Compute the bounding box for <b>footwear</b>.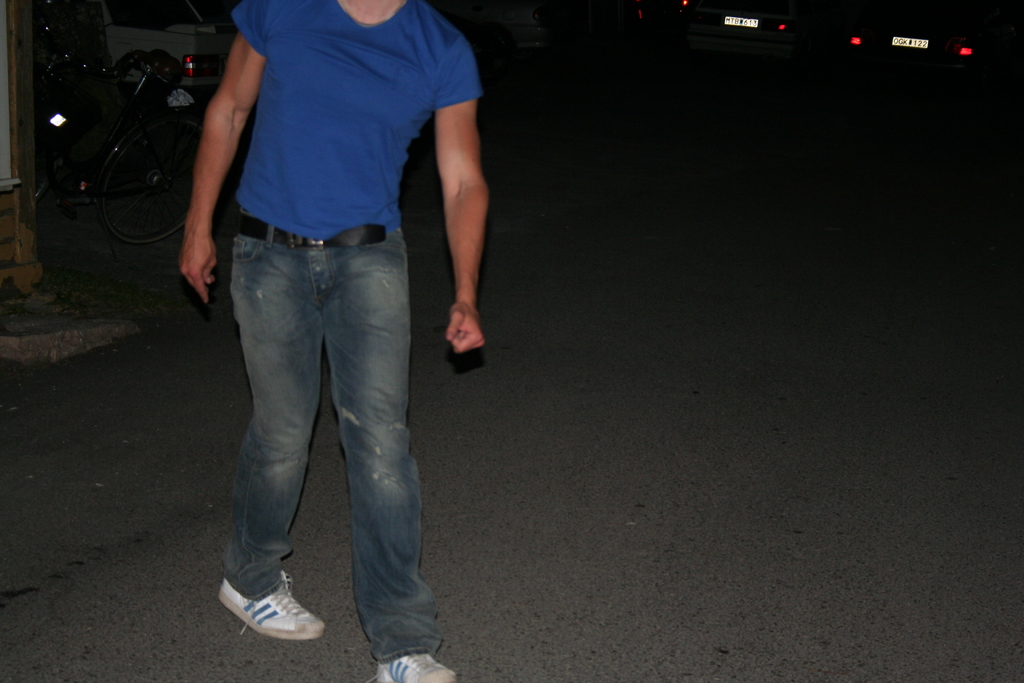
bbox=(362, 651, 455, 682).
